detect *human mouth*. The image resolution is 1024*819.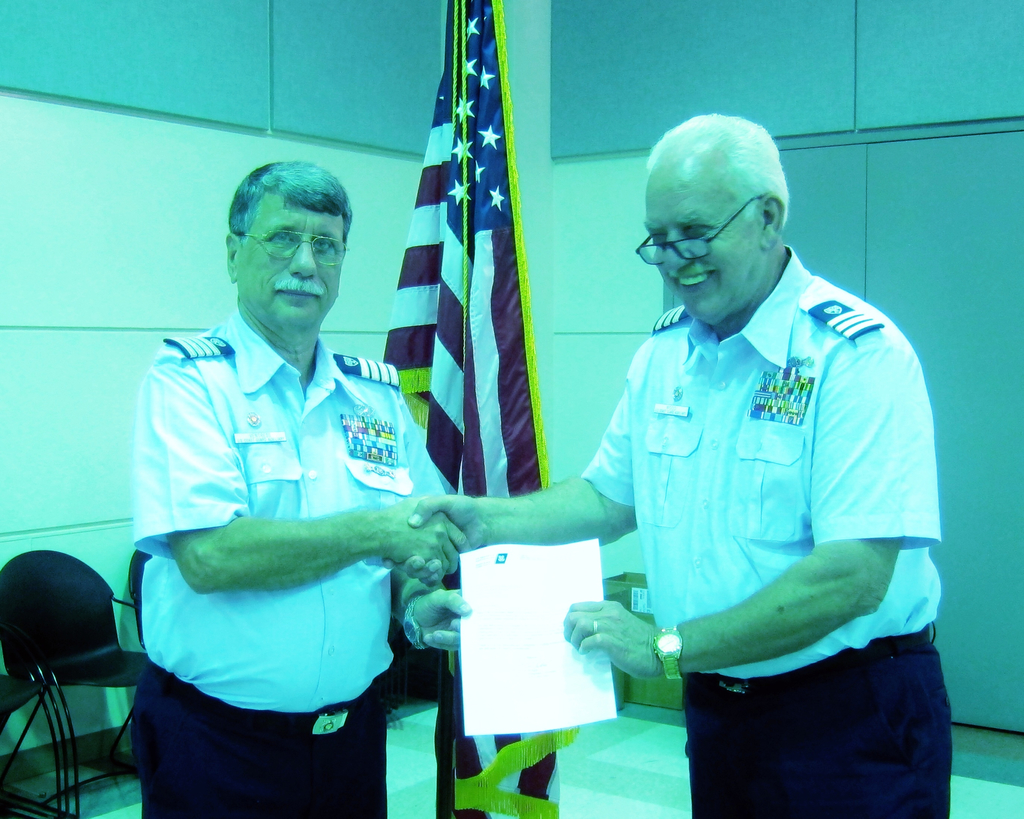
box(277, 290, 320, 299).
